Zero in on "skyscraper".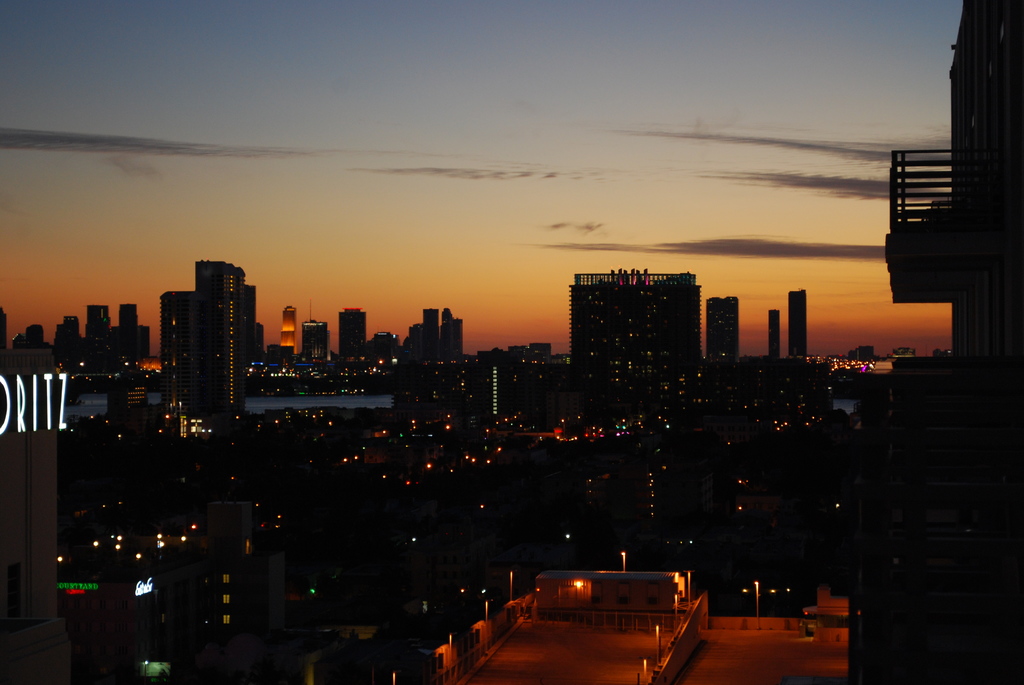
Zeroed in: 410:304:439:363.
